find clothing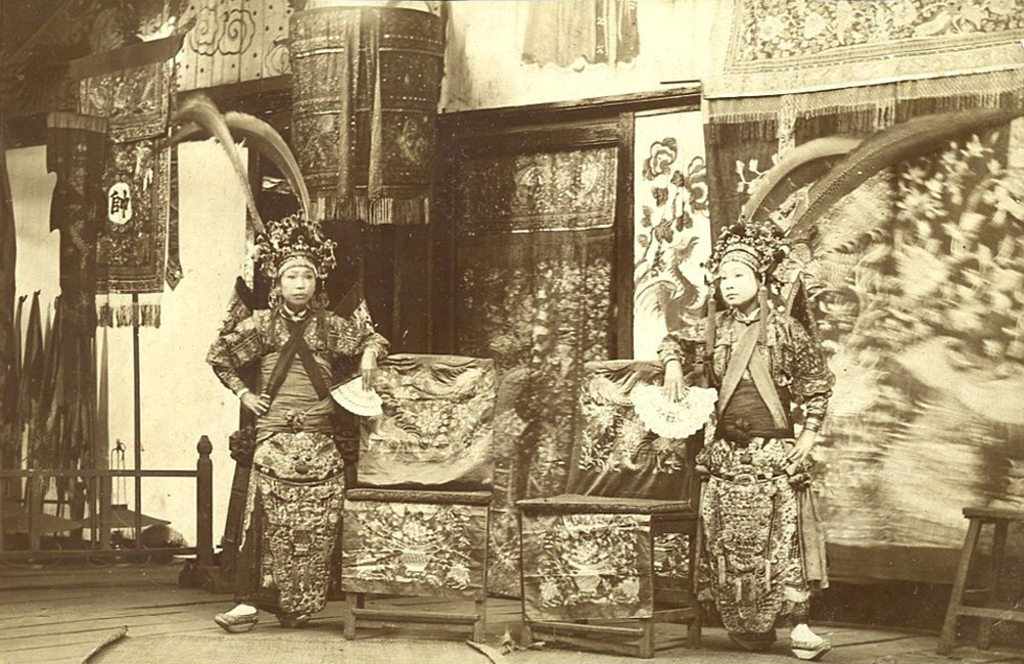
{"x1": 204, "y1": 275, "x2": 384, "y2": 609}
